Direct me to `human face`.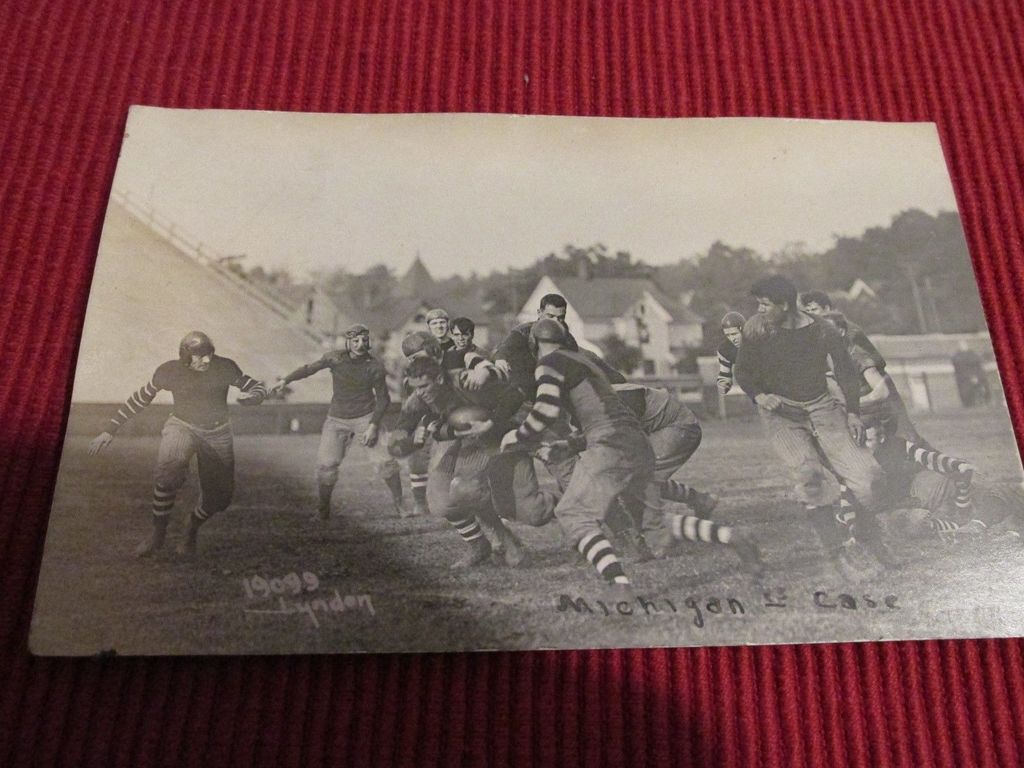
Direction: <box>429,319,445,337</box>.
